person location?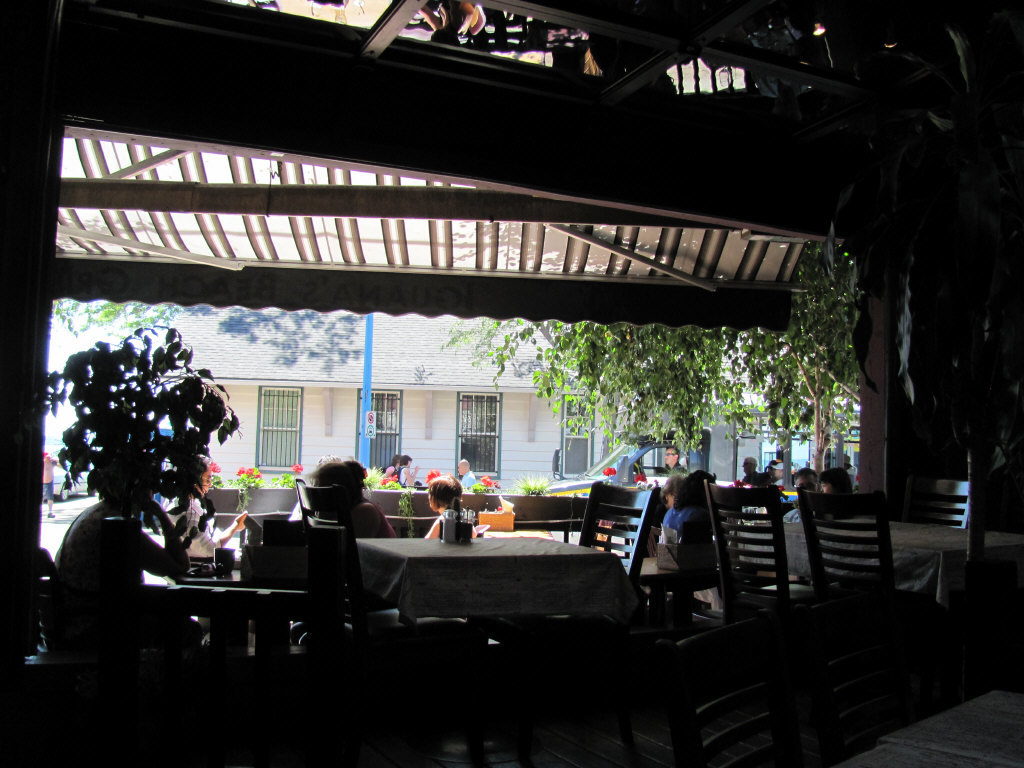
l=308, t=461, r=398, b=536
